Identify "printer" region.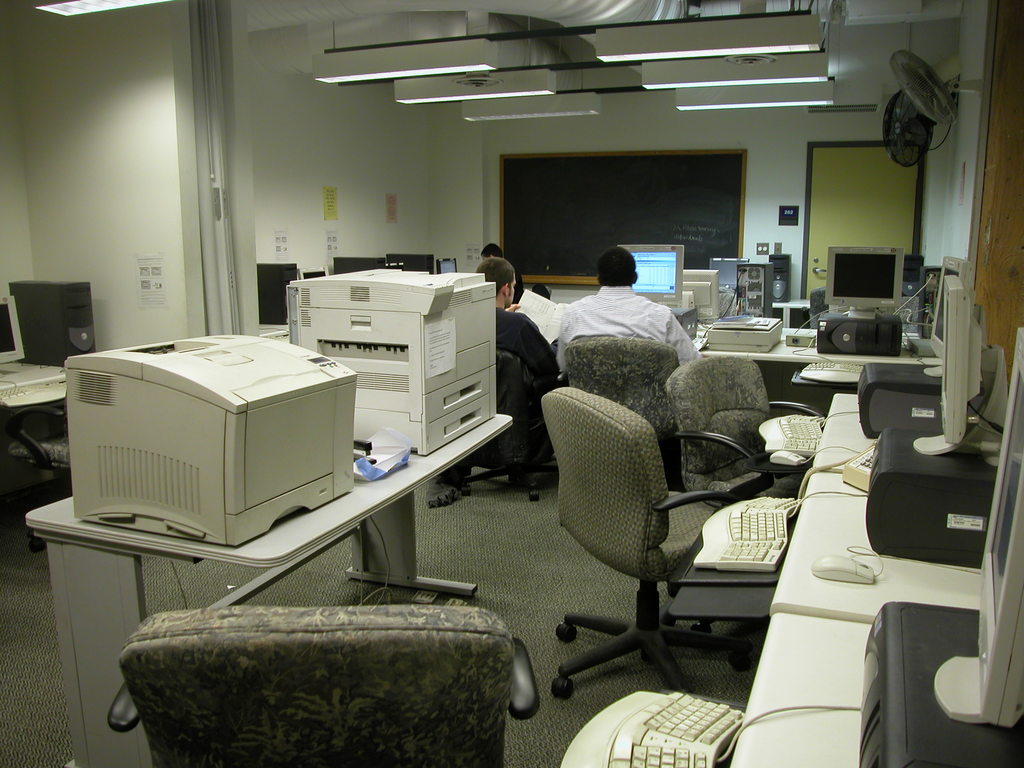
Region: <region>66, 335, 354, 547</region>.
